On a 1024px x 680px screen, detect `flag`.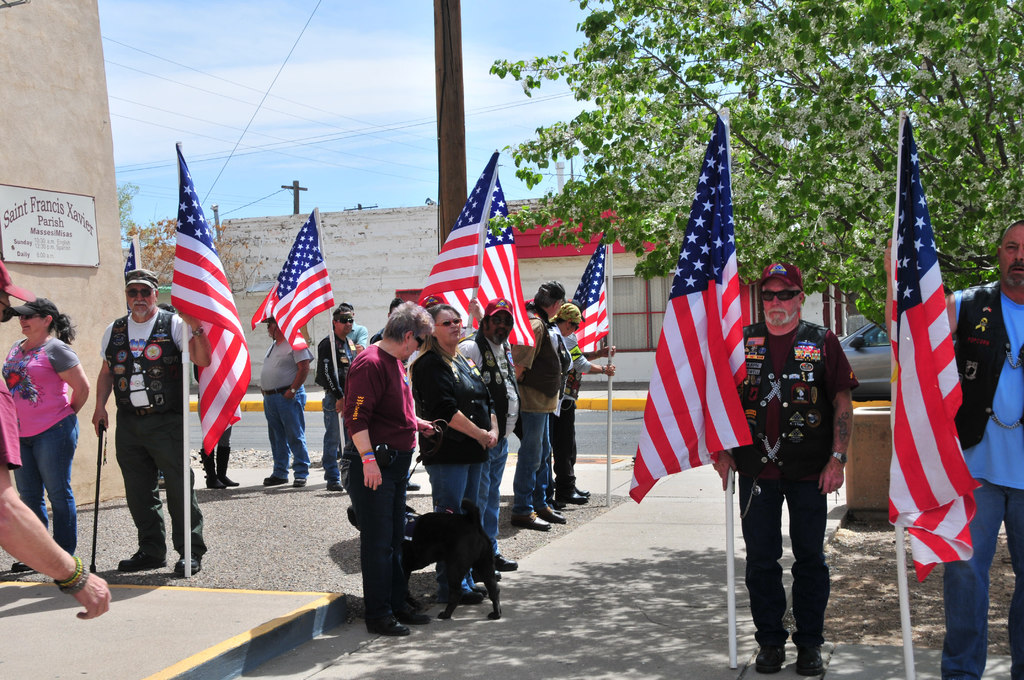
locate(246, 206, 337, 343).
